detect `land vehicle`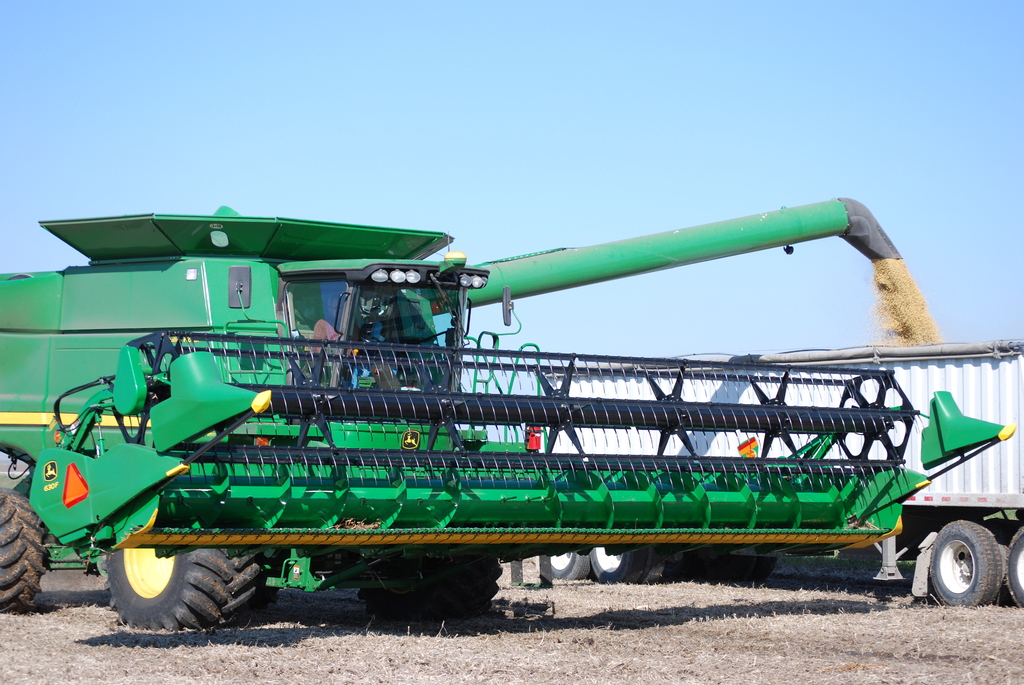
box(0, 194, 1015, 631)
